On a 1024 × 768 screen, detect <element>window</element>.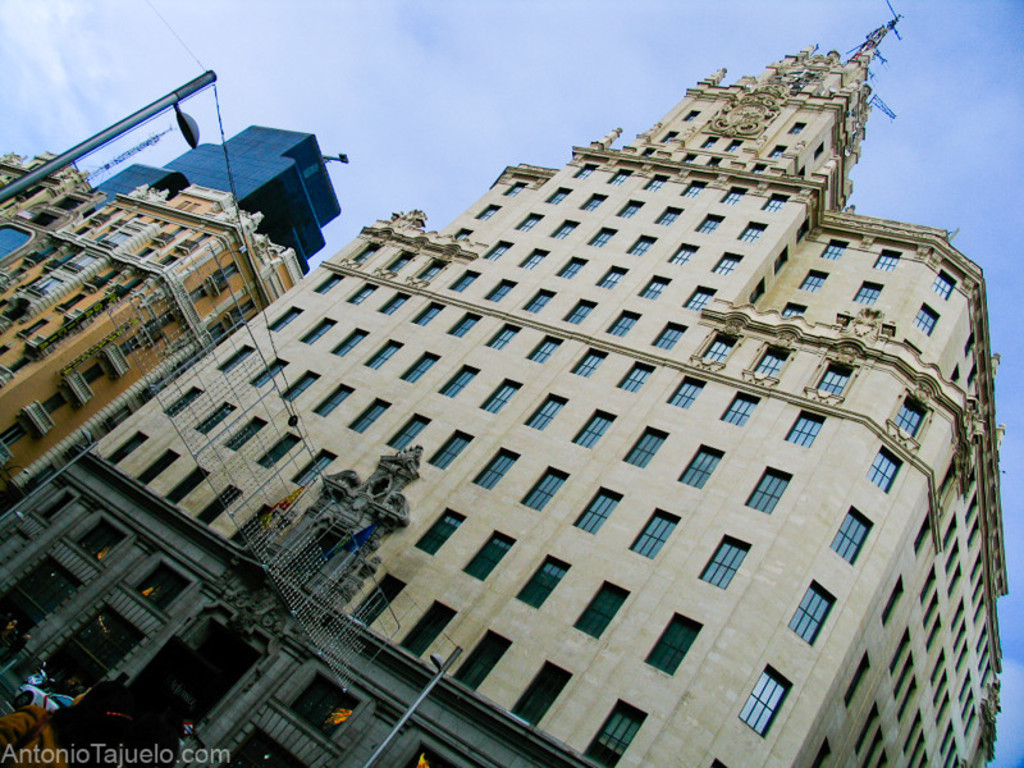
[left=454, top=628, right=515, bottom=692].
